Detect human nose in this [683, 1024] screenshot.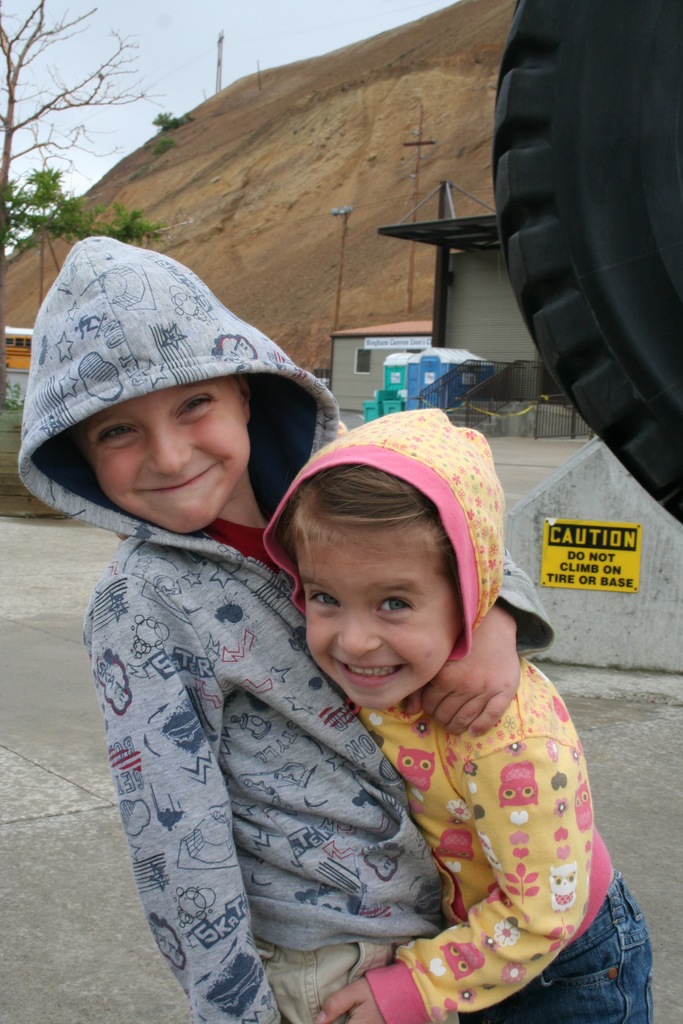
Detection: x1=150, y1=419, x2=192, y2=474.
